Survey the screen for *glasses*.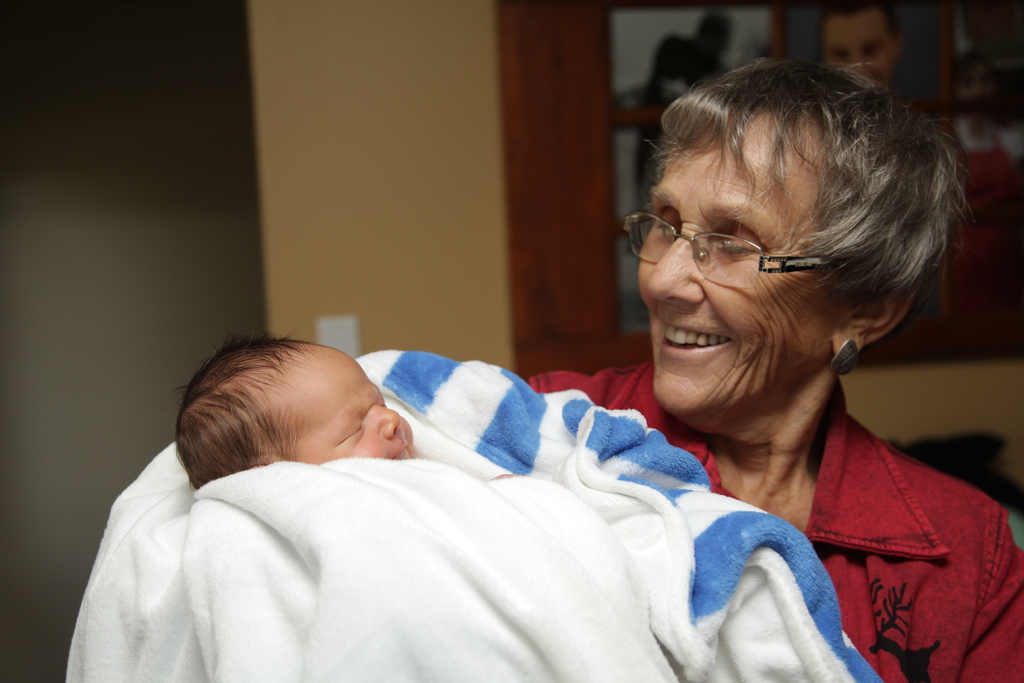
Survey found: [627, 204, 863, 290].
